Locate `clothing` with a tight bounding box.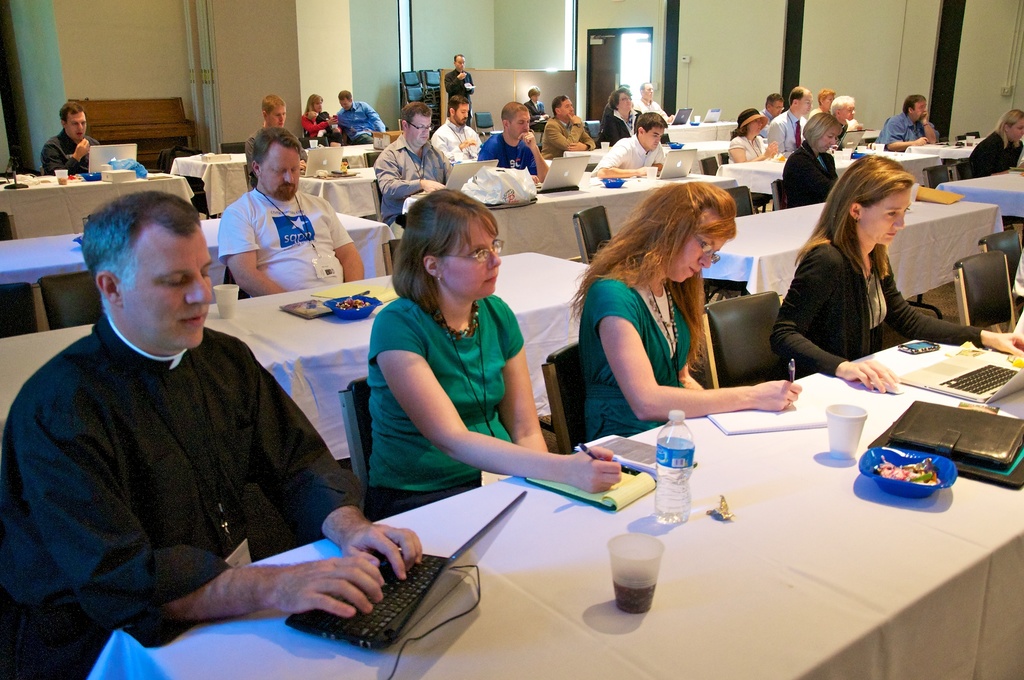
[765,108,811,160].
